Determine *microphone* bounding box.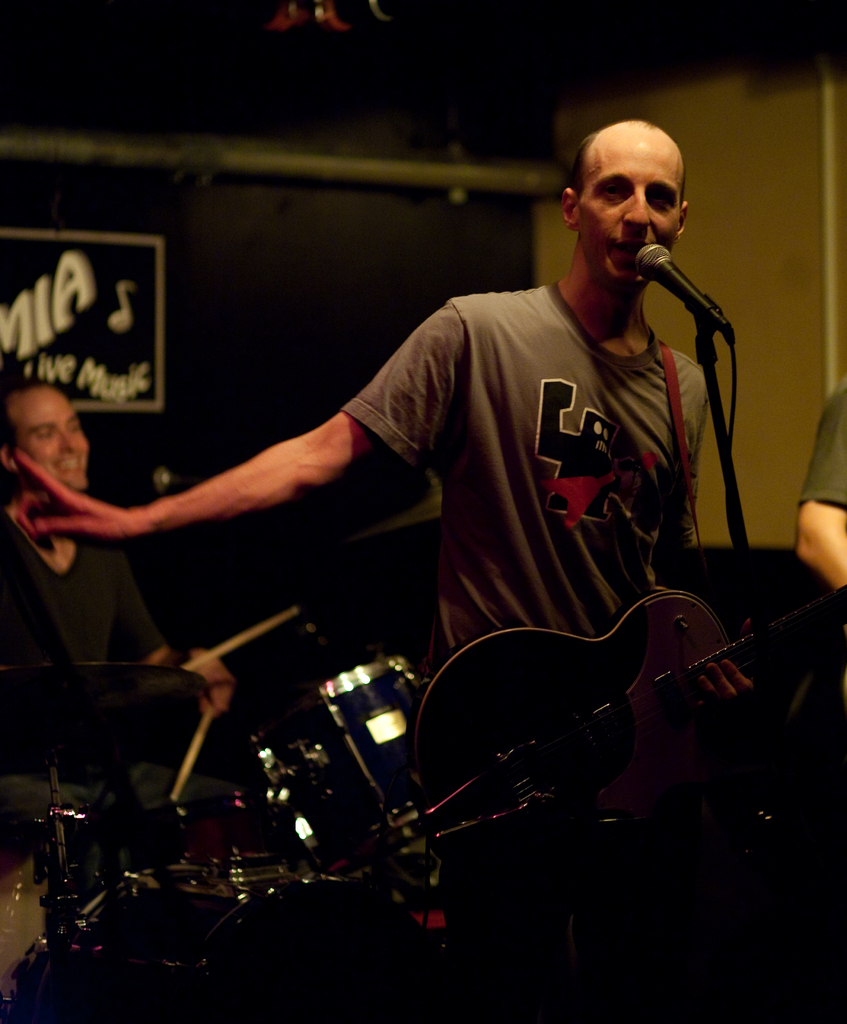
Determined: x1=629, y1=237, x2=738, y2=353.
